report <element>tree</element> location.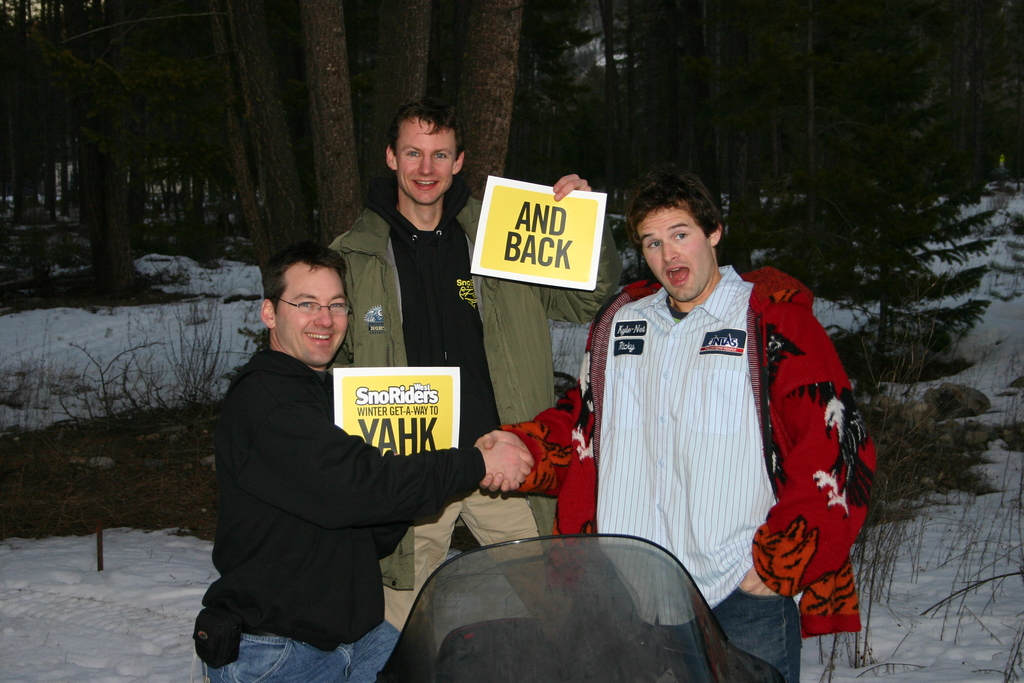
Report: [x1=534, y1=0, x2=1023, y2=262].
